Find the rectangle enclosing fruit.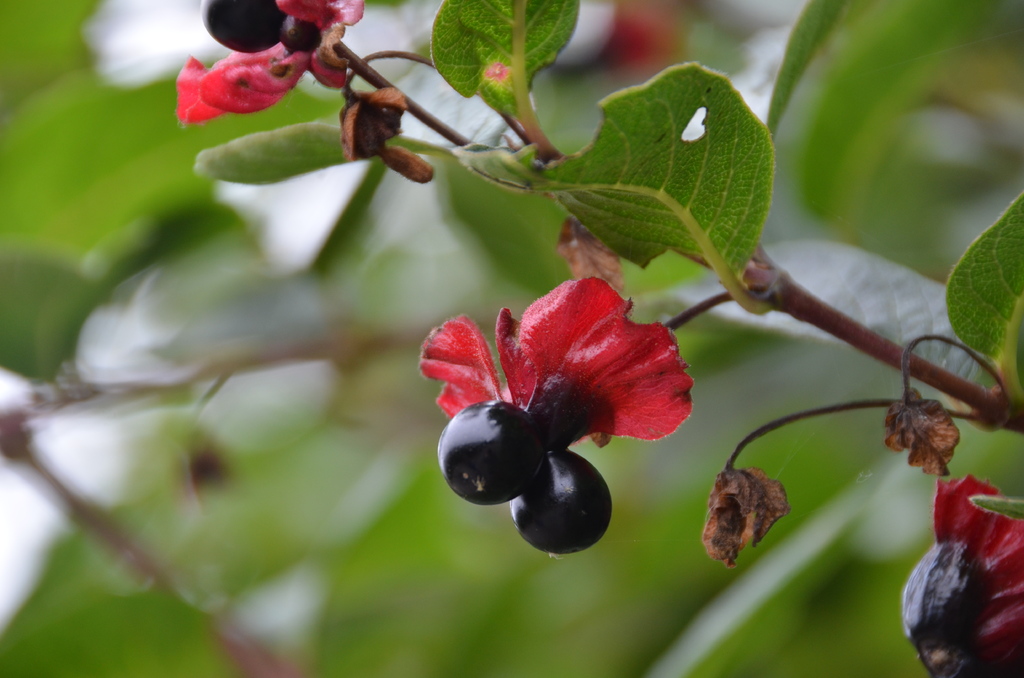
l=202, t=0, r=284, b=52.
